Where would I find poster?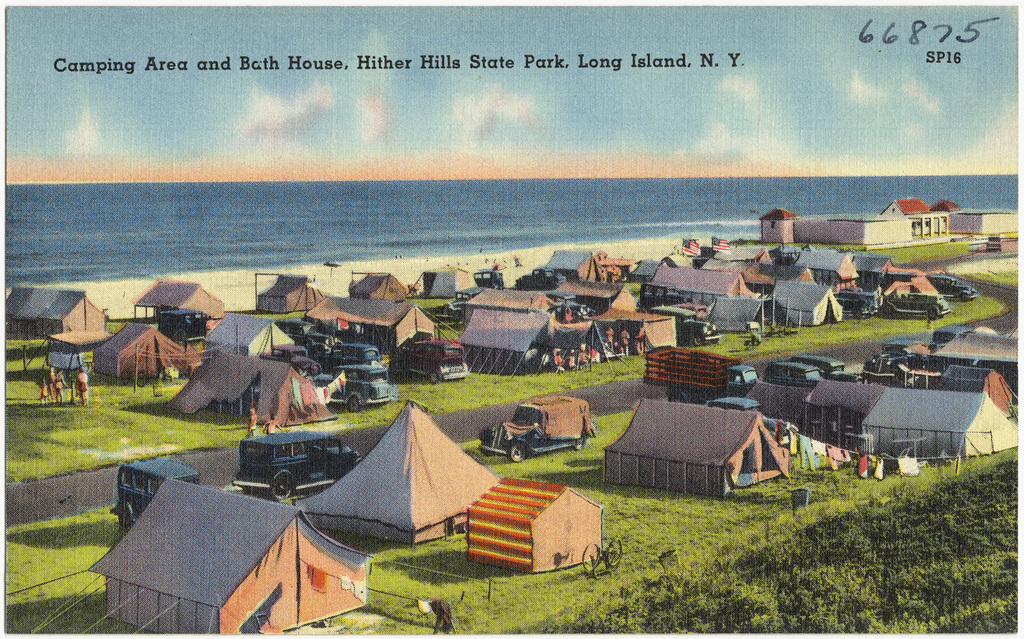
At bbox=[1, 4, 1023, 638].
